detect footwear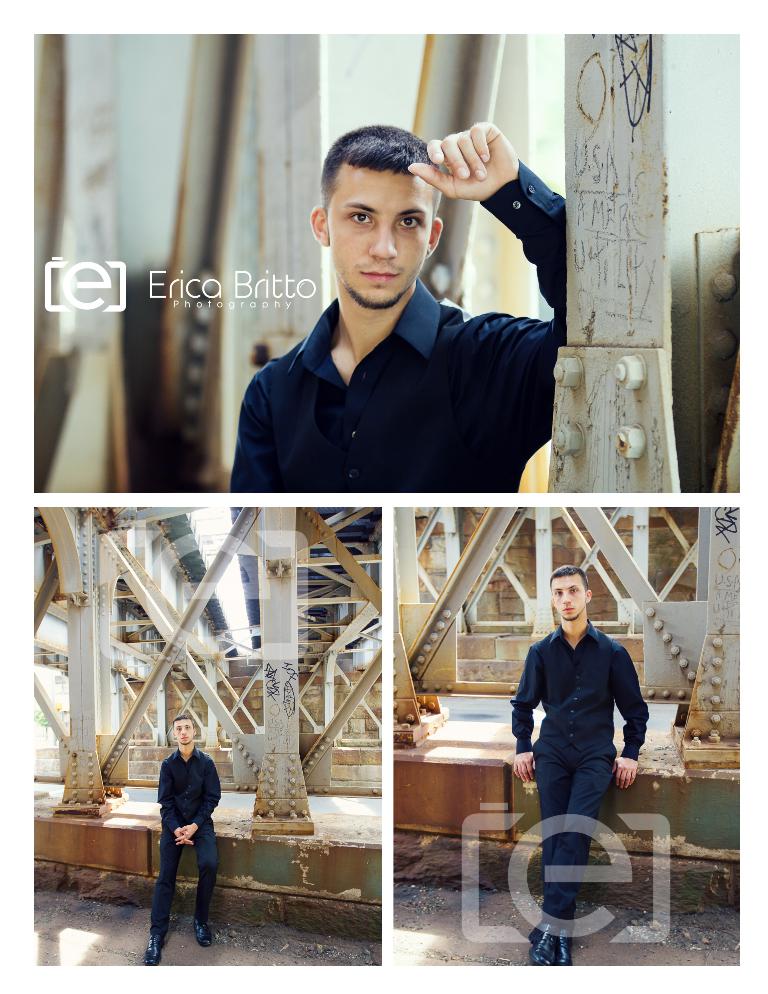
[left=197, top=925, right=211, bottom=942]
